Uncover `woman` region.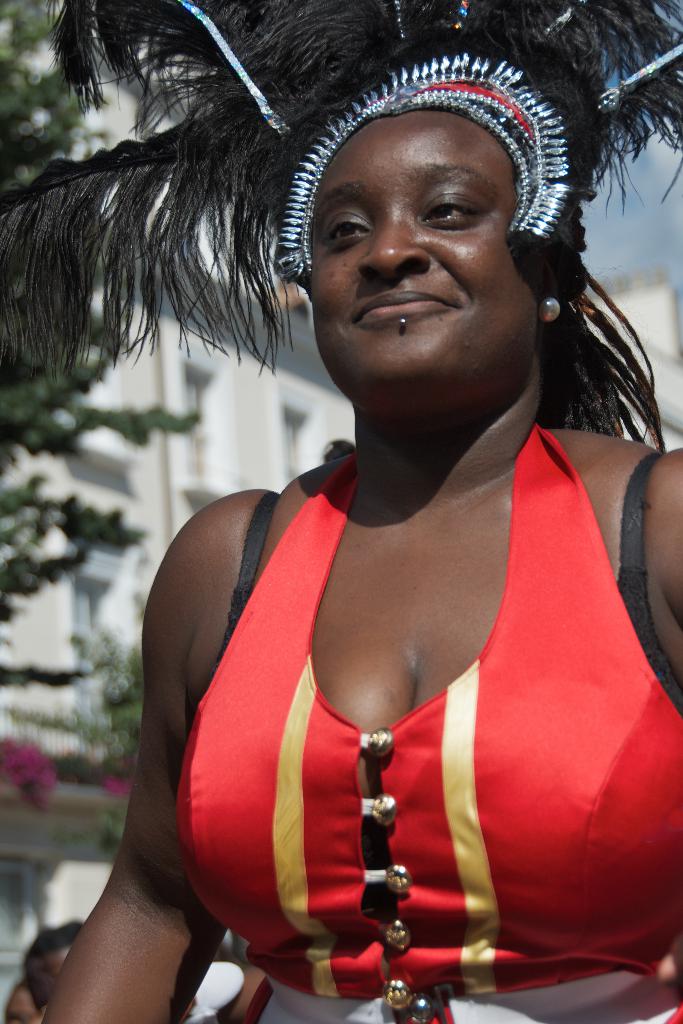
Uncovered: 67:56:682:905.
